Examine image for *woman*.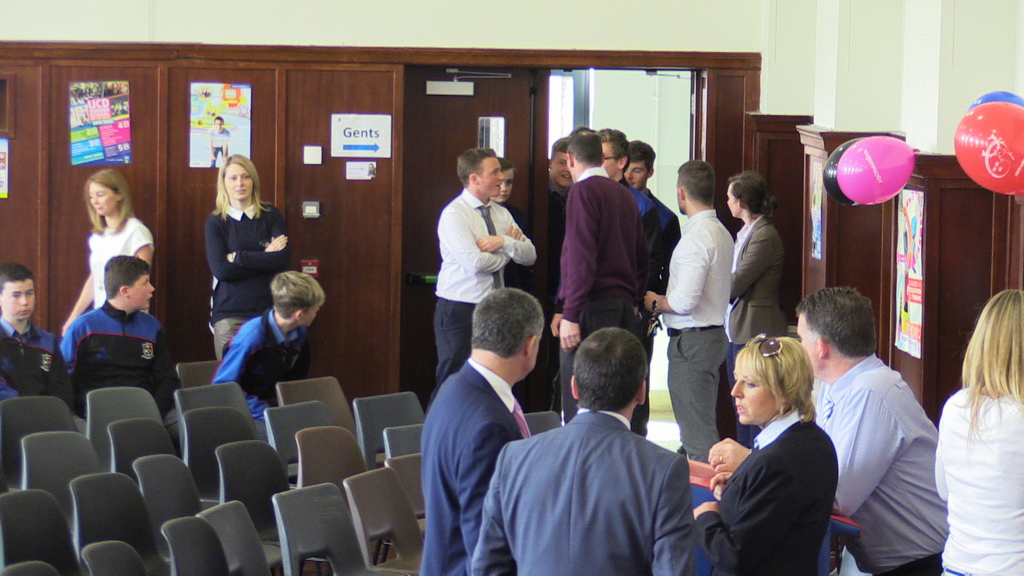
Examination result: pyautogui.locateOnScreen(60, 166, 157, 336).
